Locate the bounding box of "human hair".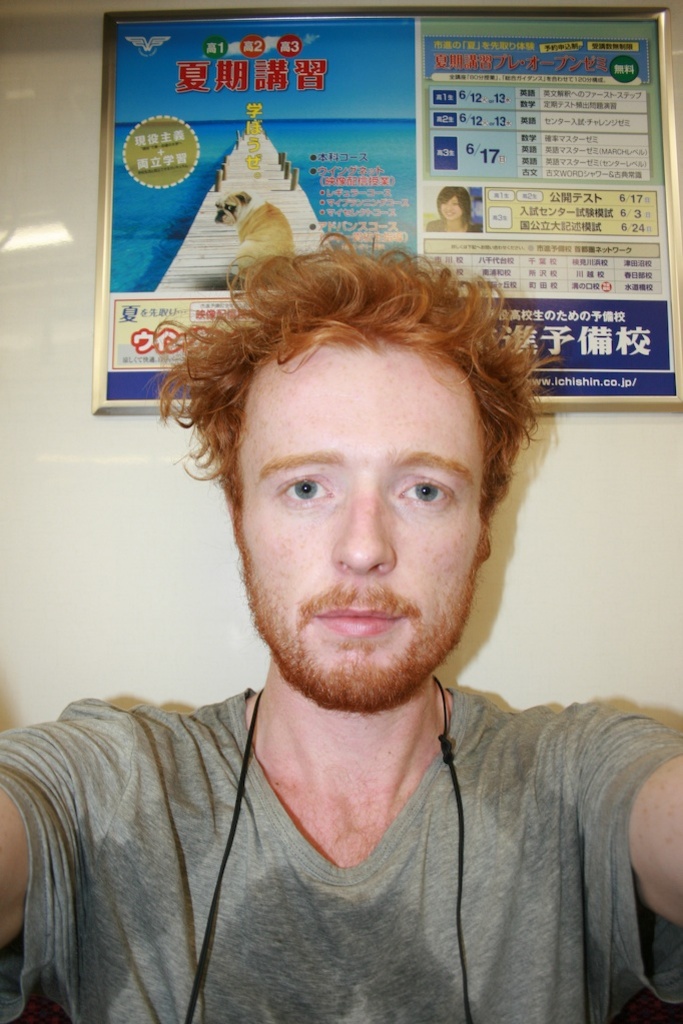
Bounding box: region(205, 288, 511, 517).
